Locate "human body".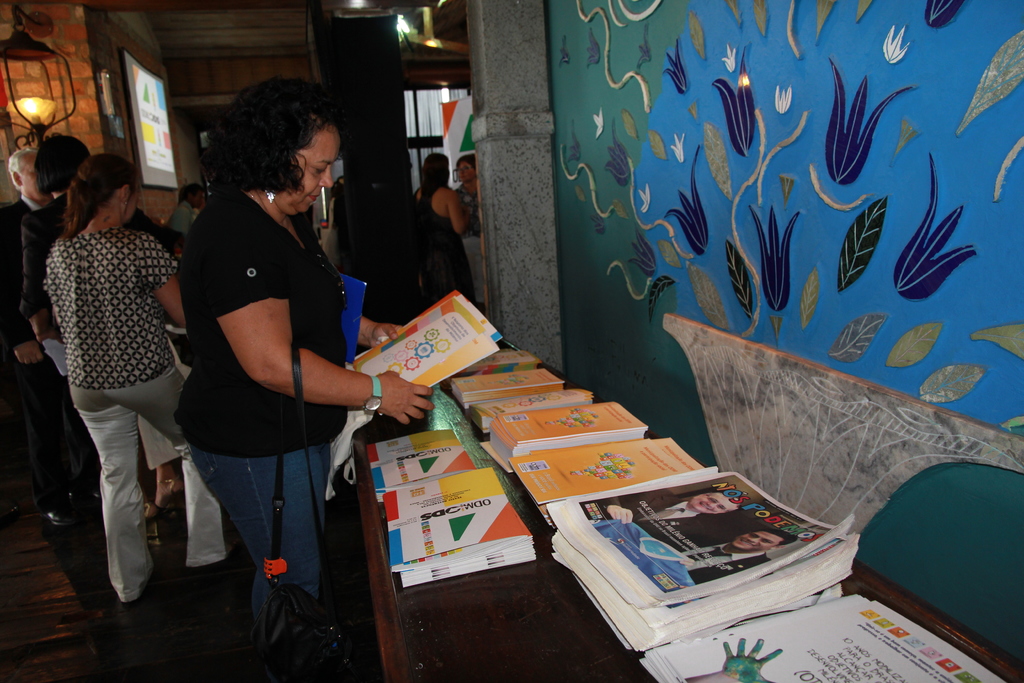
Bounding box: <region>601, 488, 739, 549</region>.
